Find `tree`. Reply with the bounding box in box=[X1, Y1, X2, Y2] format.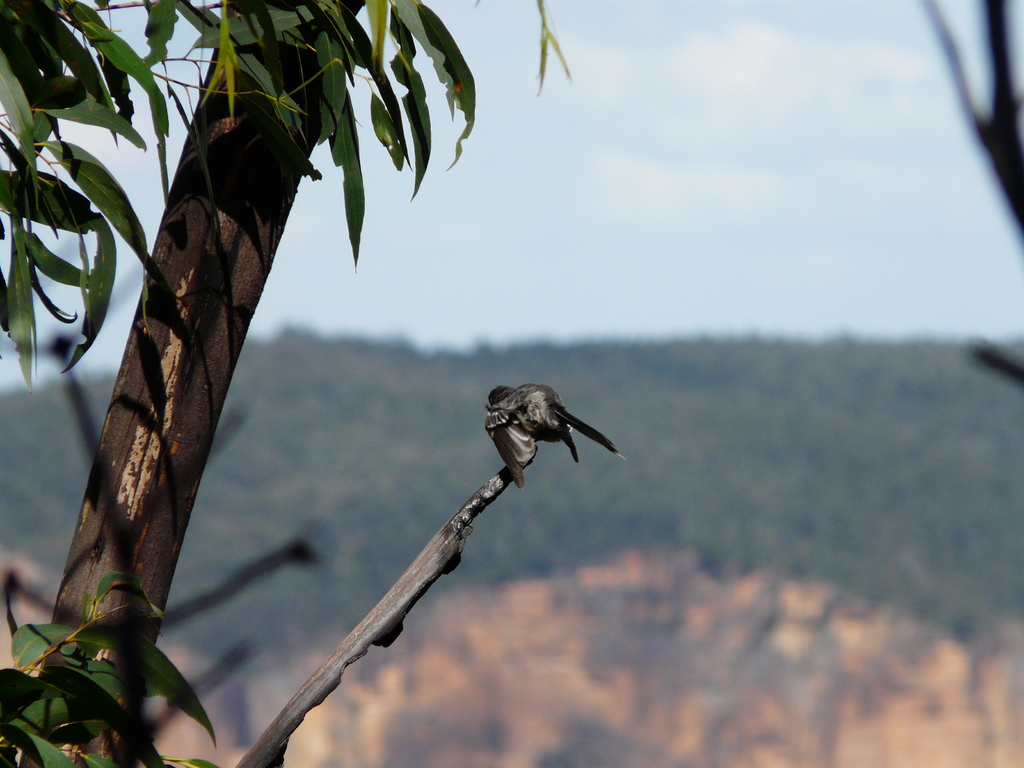
box=[0, 0, 684, 726].
